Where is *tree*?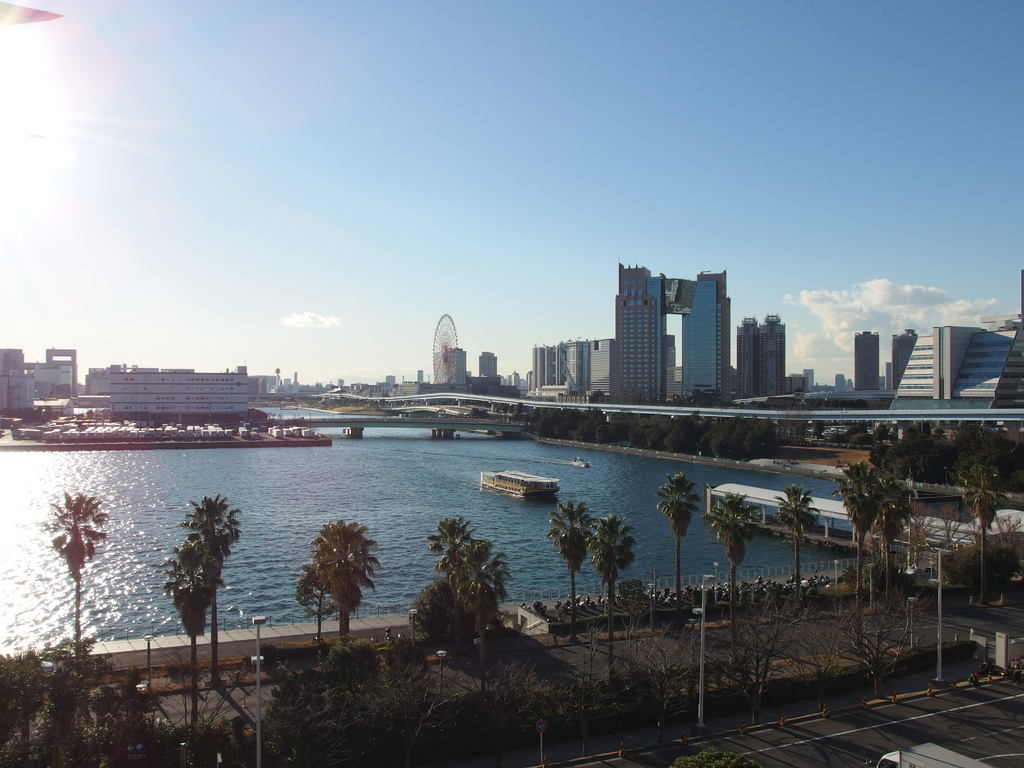
Rect(297, 513, 379, 648).
